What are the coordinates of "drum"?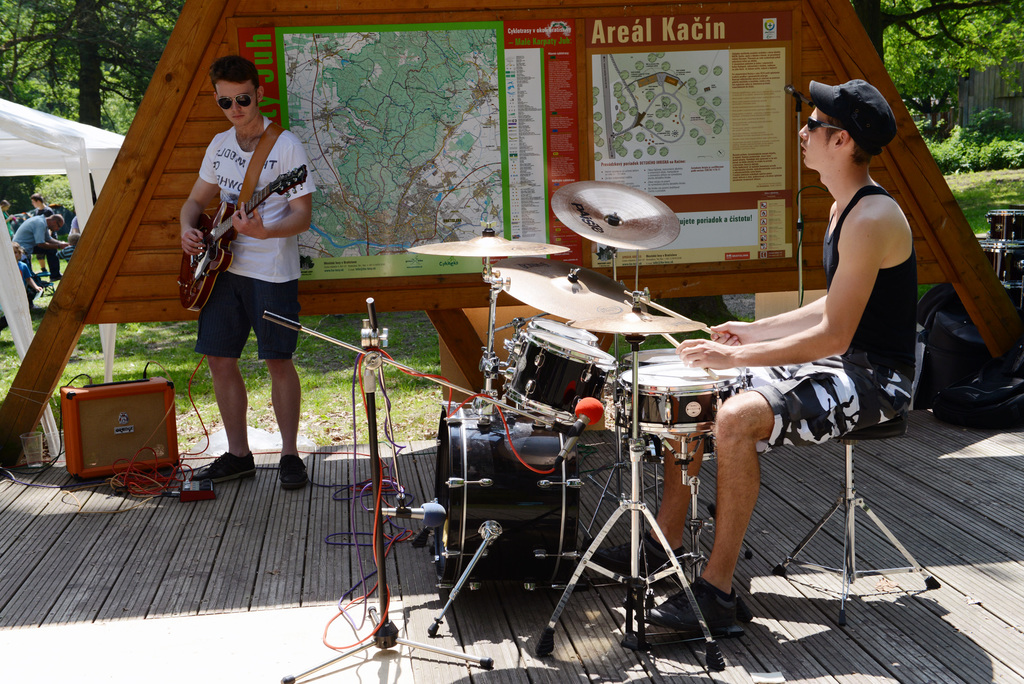
{"x1": 977, "y1": 232, "x2": 992, "y2": 243}.
